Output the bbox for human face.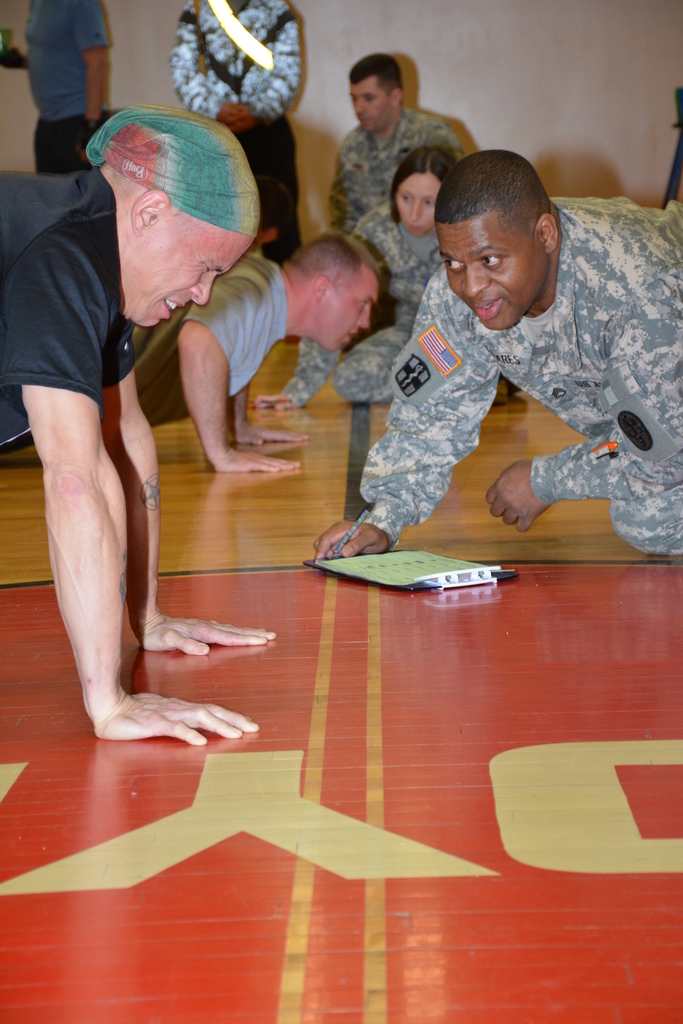
<bbox>133, 233, 252, 330</bbox>.
